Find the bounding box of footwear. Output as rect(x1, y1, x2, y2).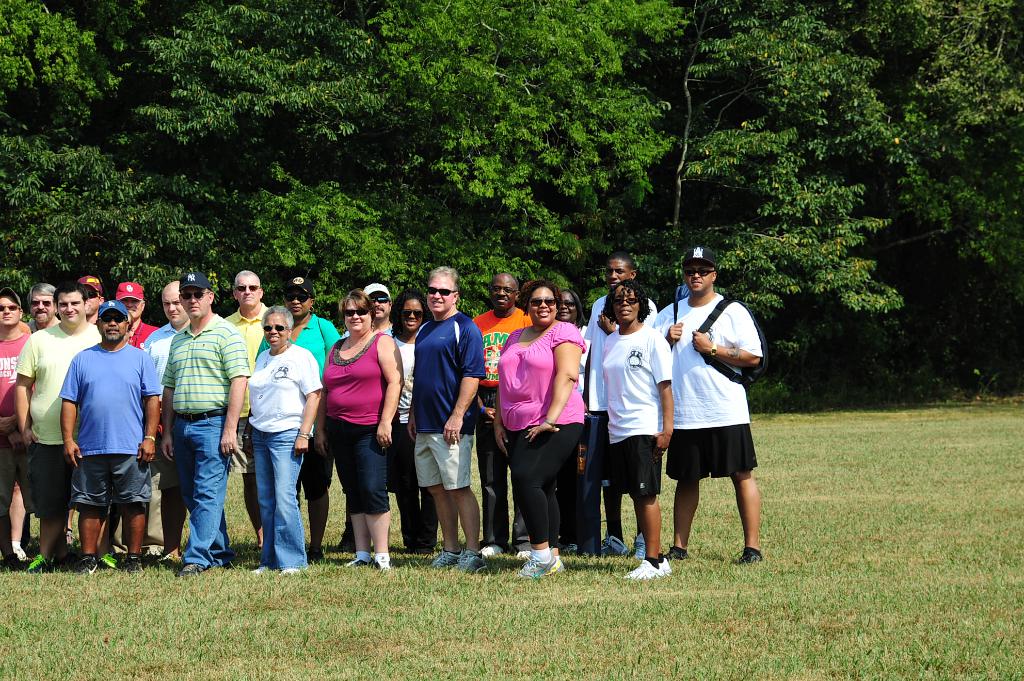
rect(349, 553, 365, 567).
